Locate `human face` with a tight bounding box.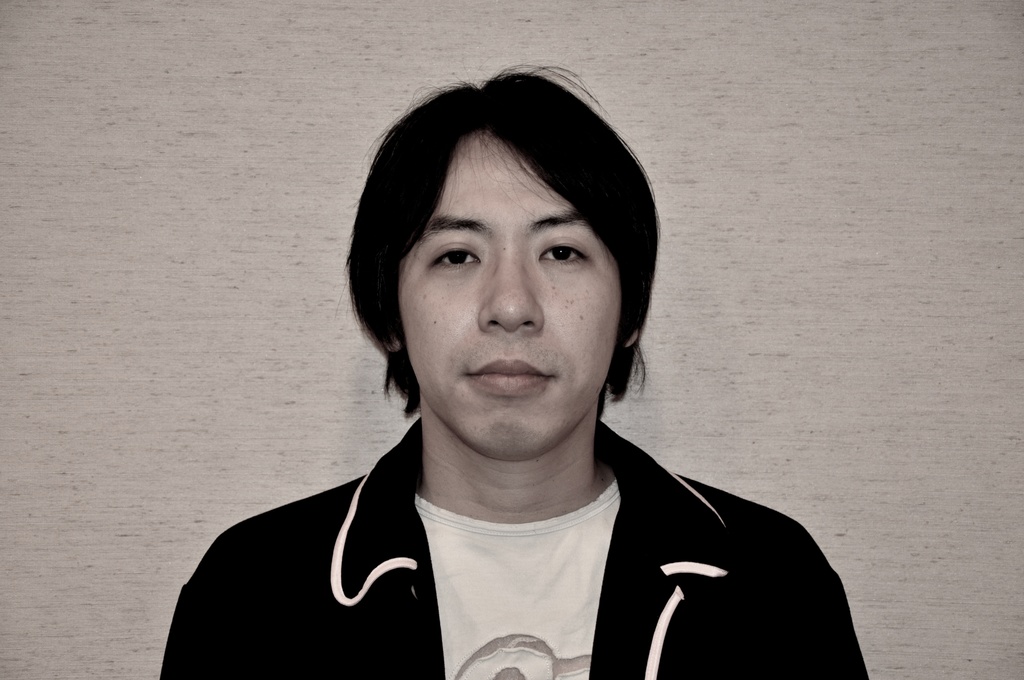
[left=393, top=133, right=621, bottom=460].
